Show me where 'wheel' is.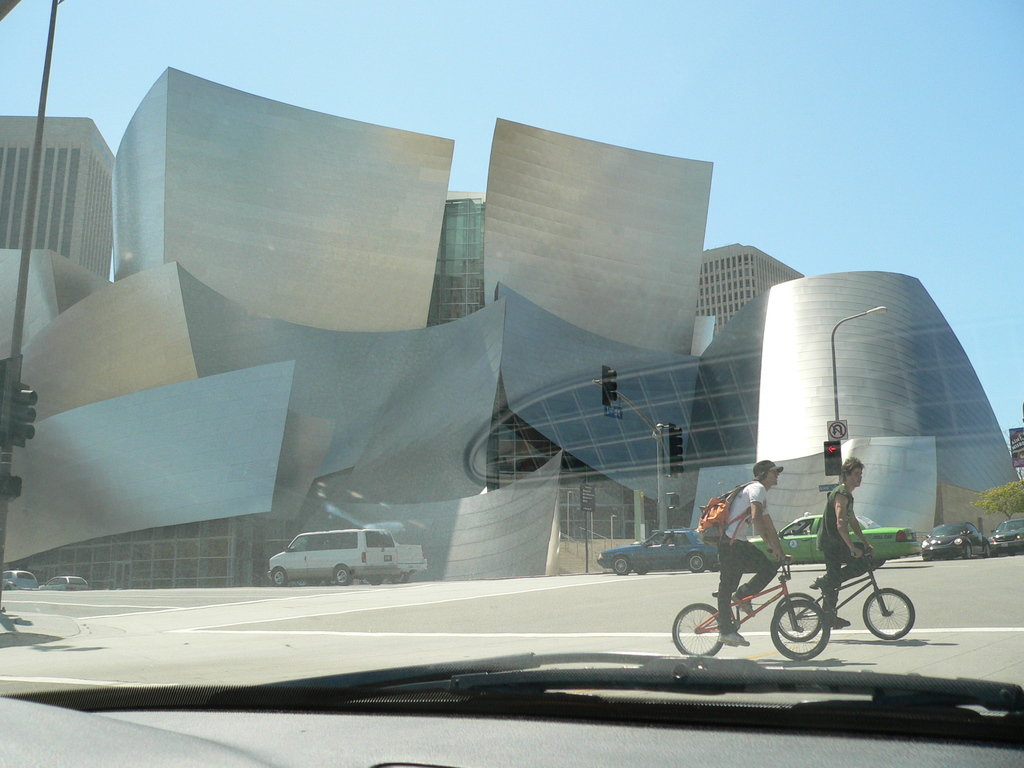
'wheel' is at (x1=965, y1=544, x2=972, y2=559).
